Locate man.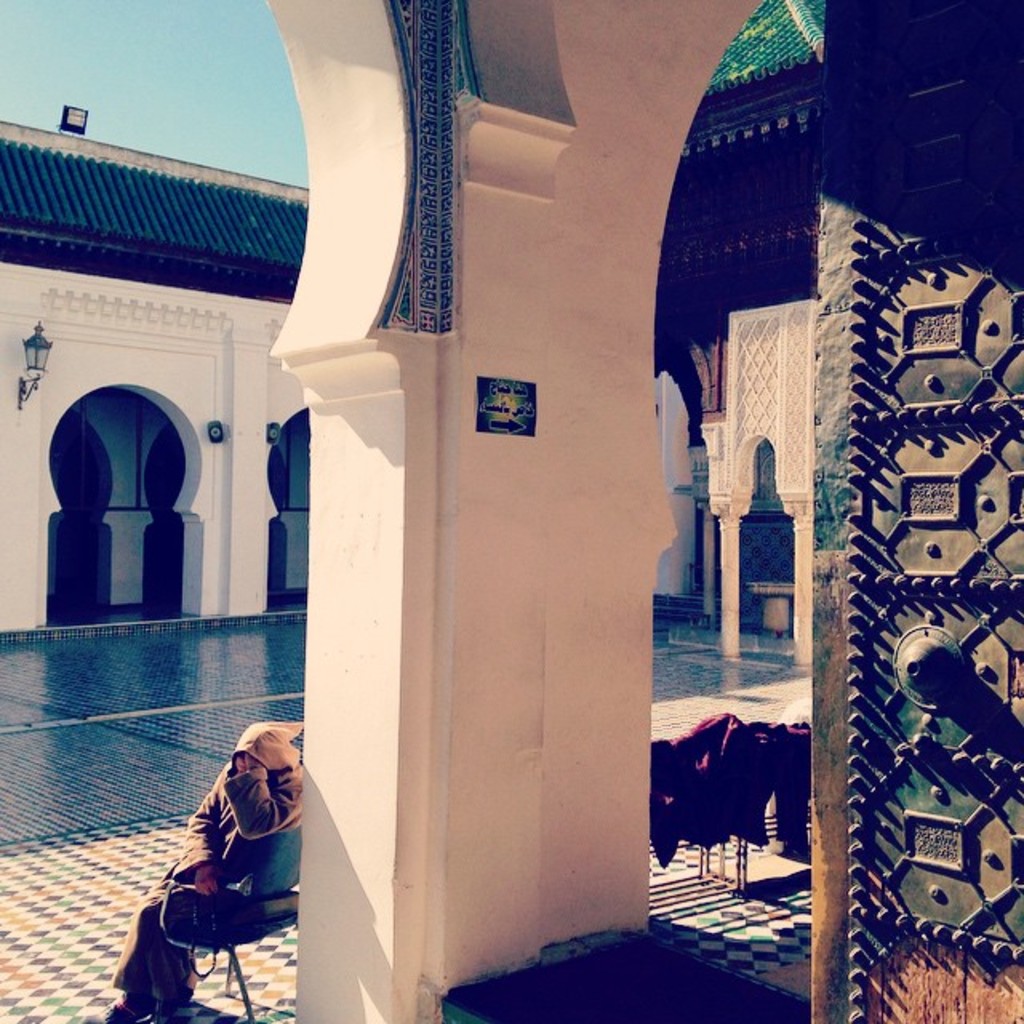
Bounding box: rect(131, 702, 317, 1023).
